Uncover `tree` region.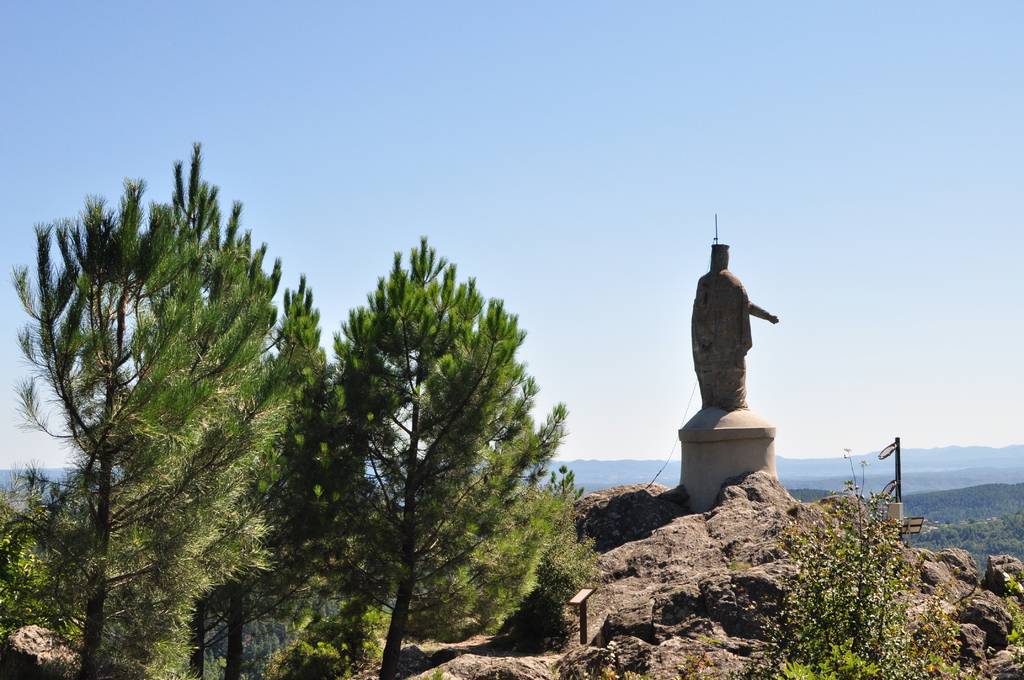
Uncovered: <bbox>0, 140, 332, 679</bbox>.
